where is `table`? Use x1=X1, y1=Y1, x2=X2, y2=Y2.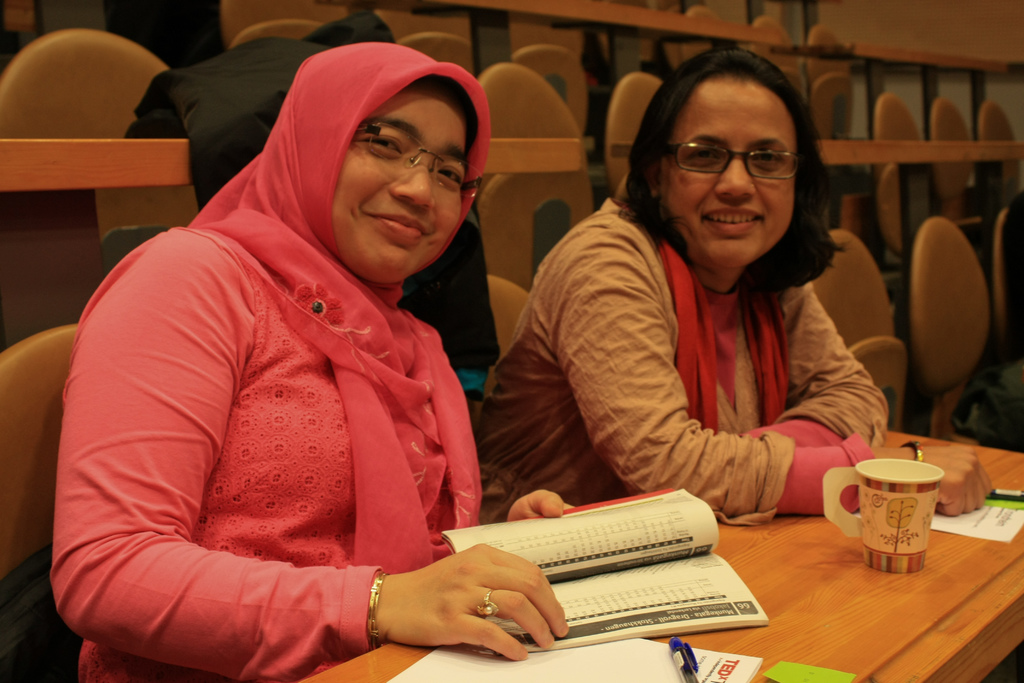
x1=290, y1=422, x2=1023, y2=682.
